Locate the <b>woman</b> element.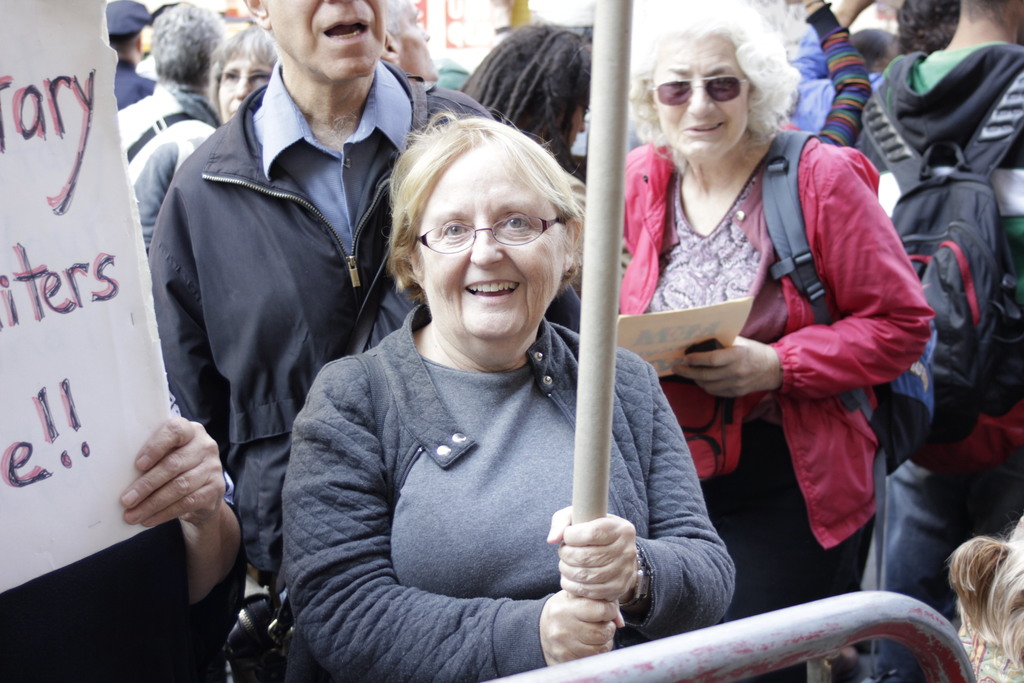
Element bbox: (606, 11, 922, 610).
